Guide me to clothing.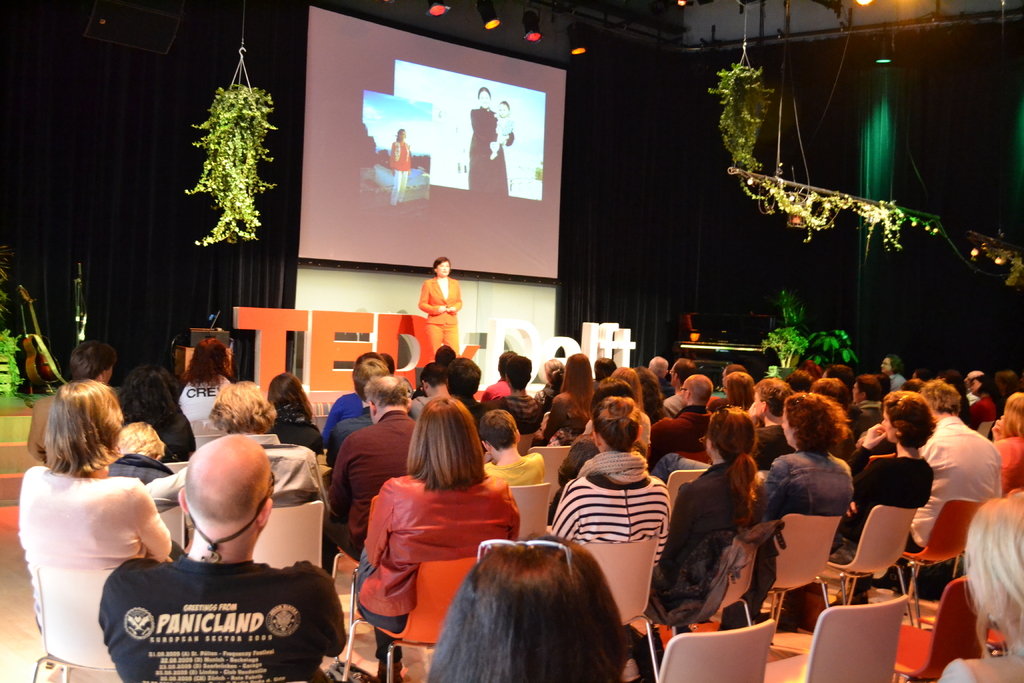
Guidance: bbox=(417, 269, 462, 363).
